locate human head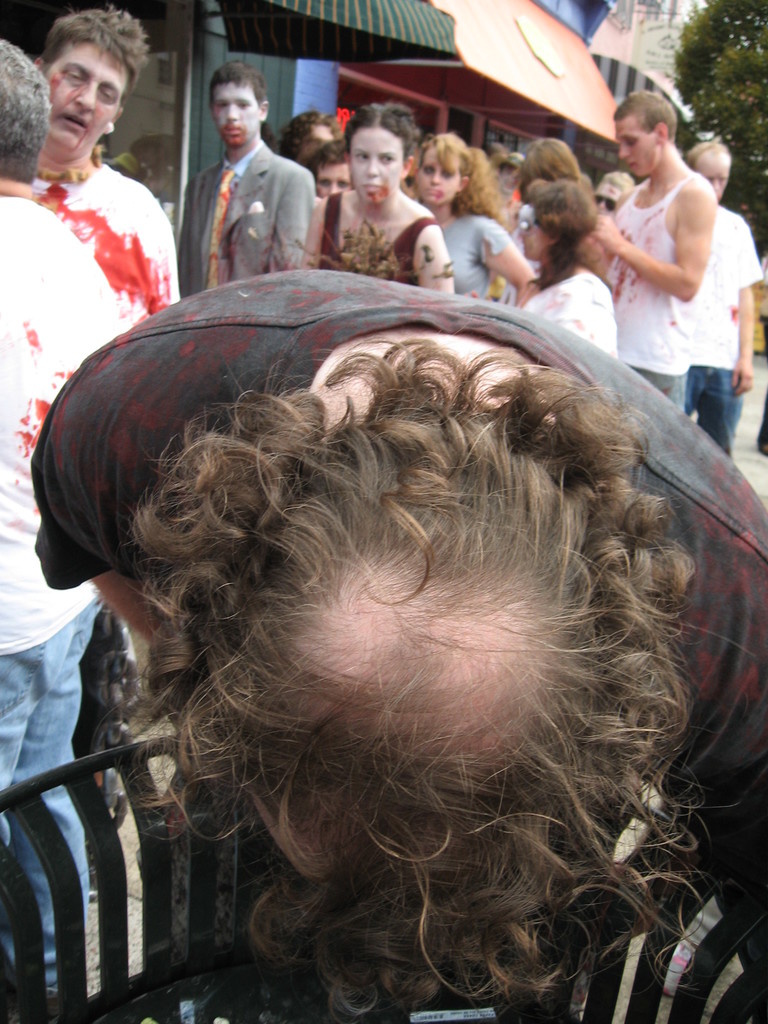
l=307, t=135, r=352, b=196
